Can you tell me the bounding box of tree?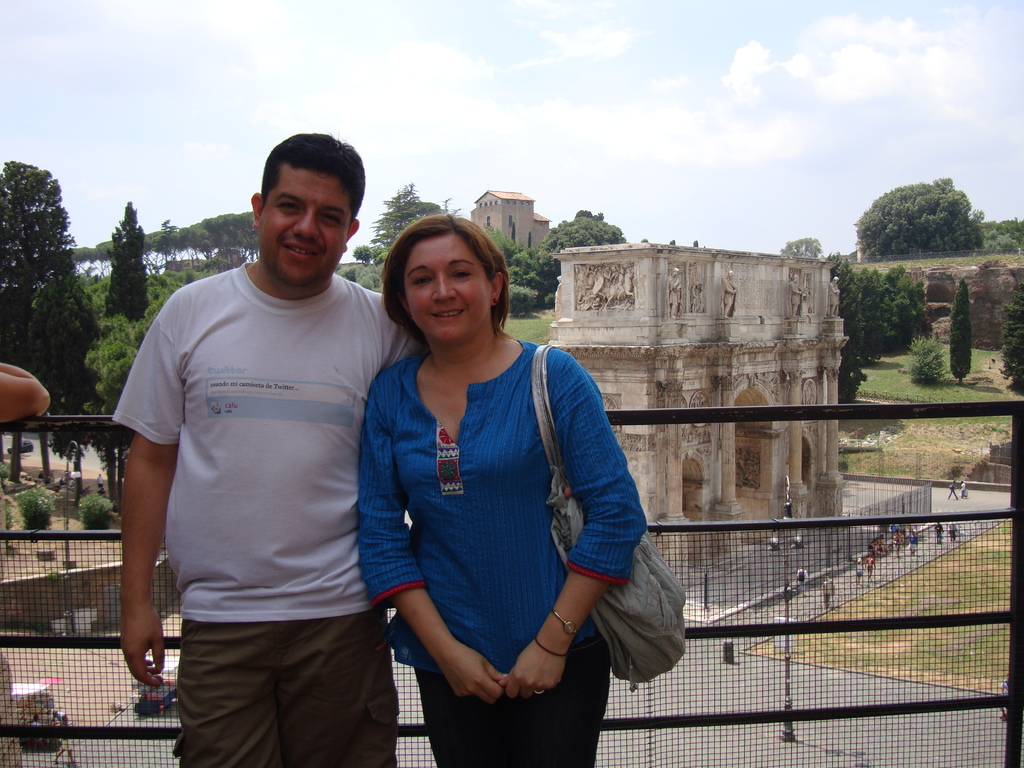
[left=640, top=233, right=650, bottom=241].
